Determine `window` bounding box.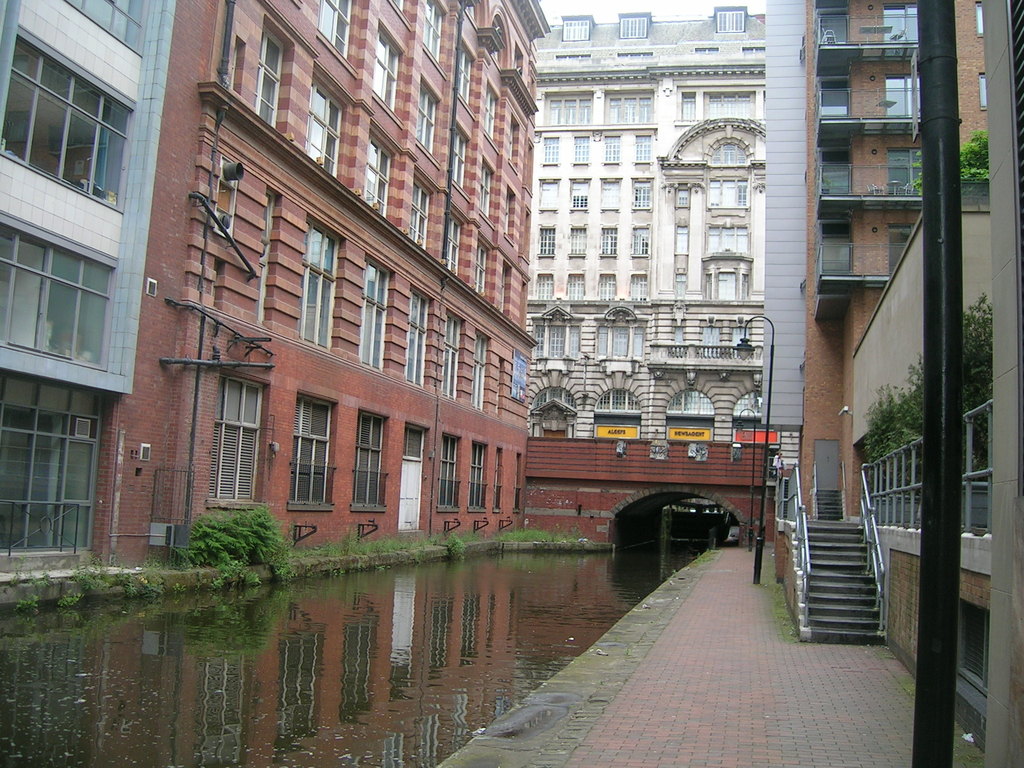
Determined: bbox=[492, 447, 500, 511].
